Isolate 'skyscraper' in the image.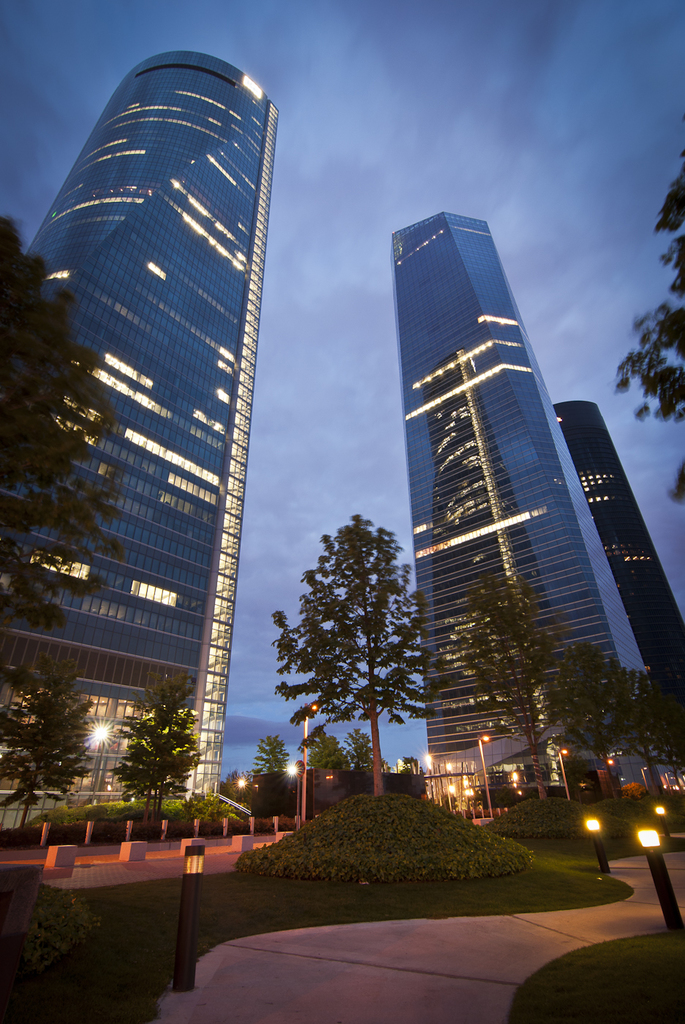
Isolated region: pyautogui.locateOnScreen(384, 206, 653, 763).
